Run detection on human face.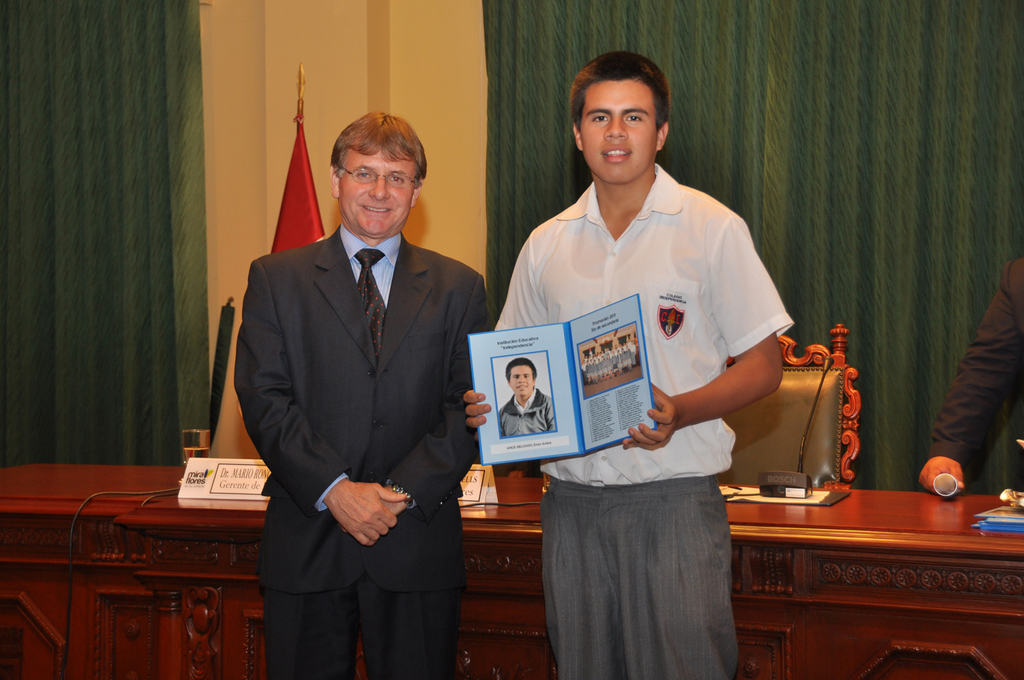
Result: (left=583, top=80, right=657, bottom=185).
